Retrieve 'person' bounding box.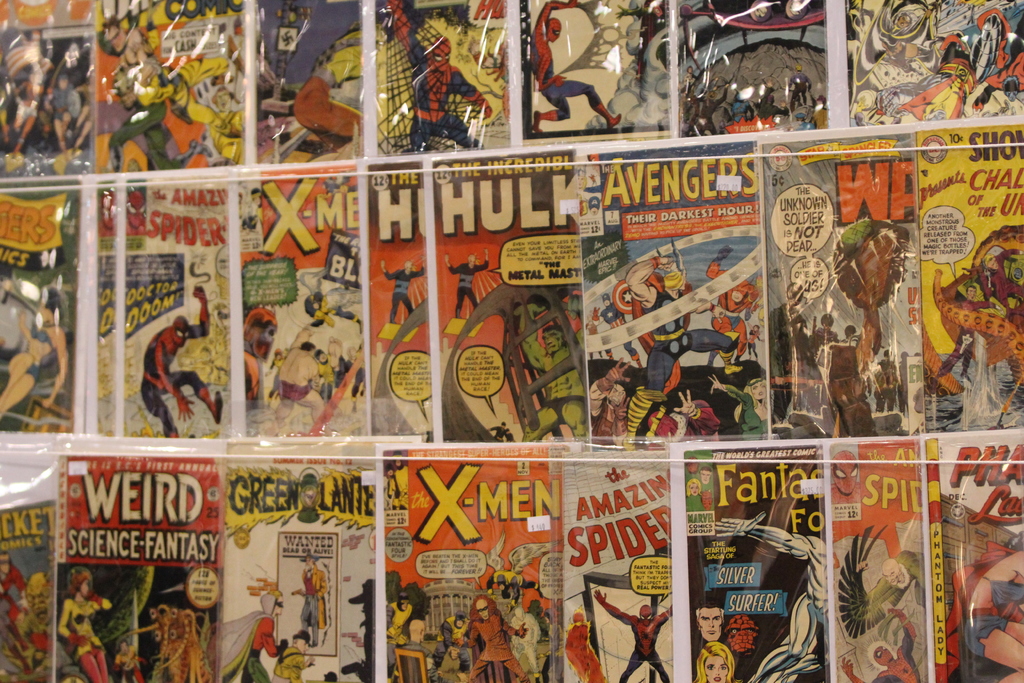
Bounding box: rect(698, 635, 748, 682).
